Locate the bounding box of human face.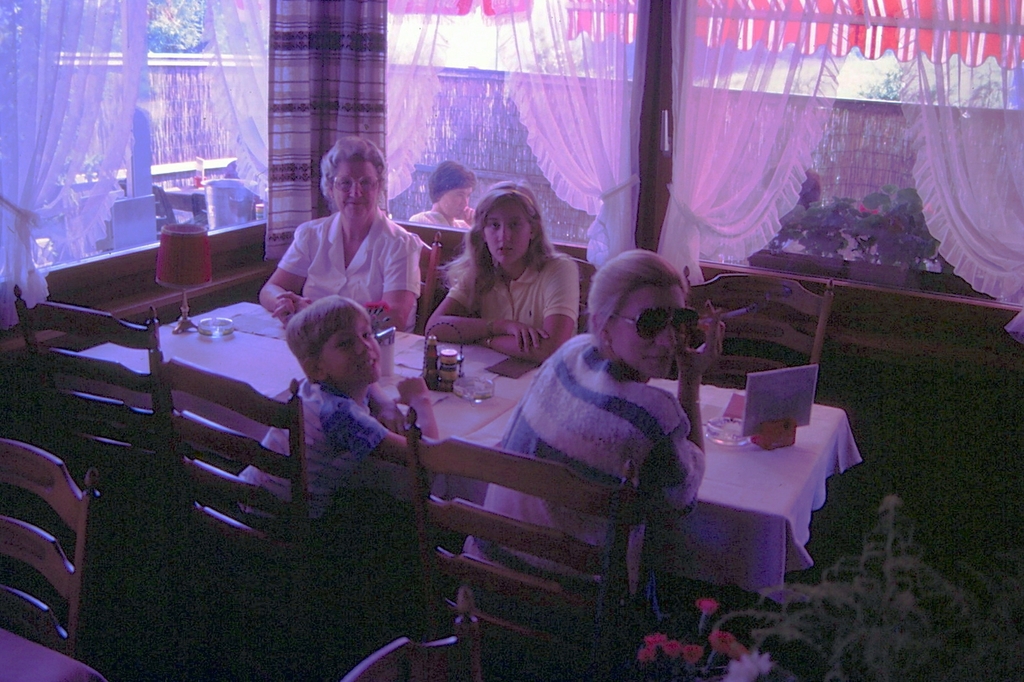
Bounding box: region(482, 198, 532, 265).
